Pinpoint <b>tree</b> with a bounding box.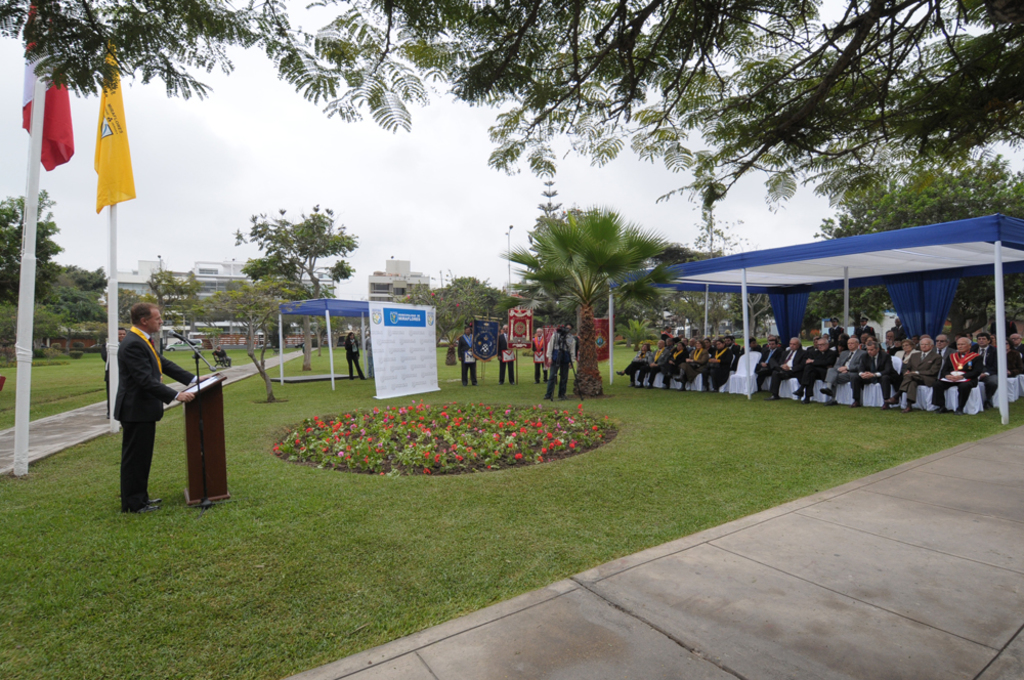
[835, 139, 1023, 349].
